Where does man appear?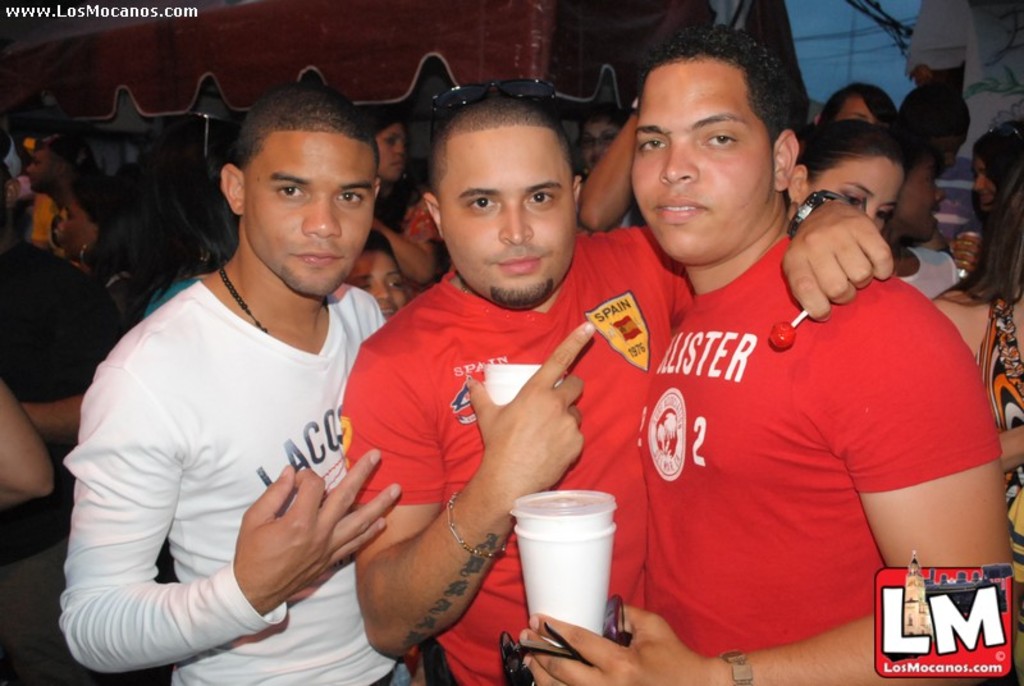
Appears at crop(340, 99, 893, 685).
